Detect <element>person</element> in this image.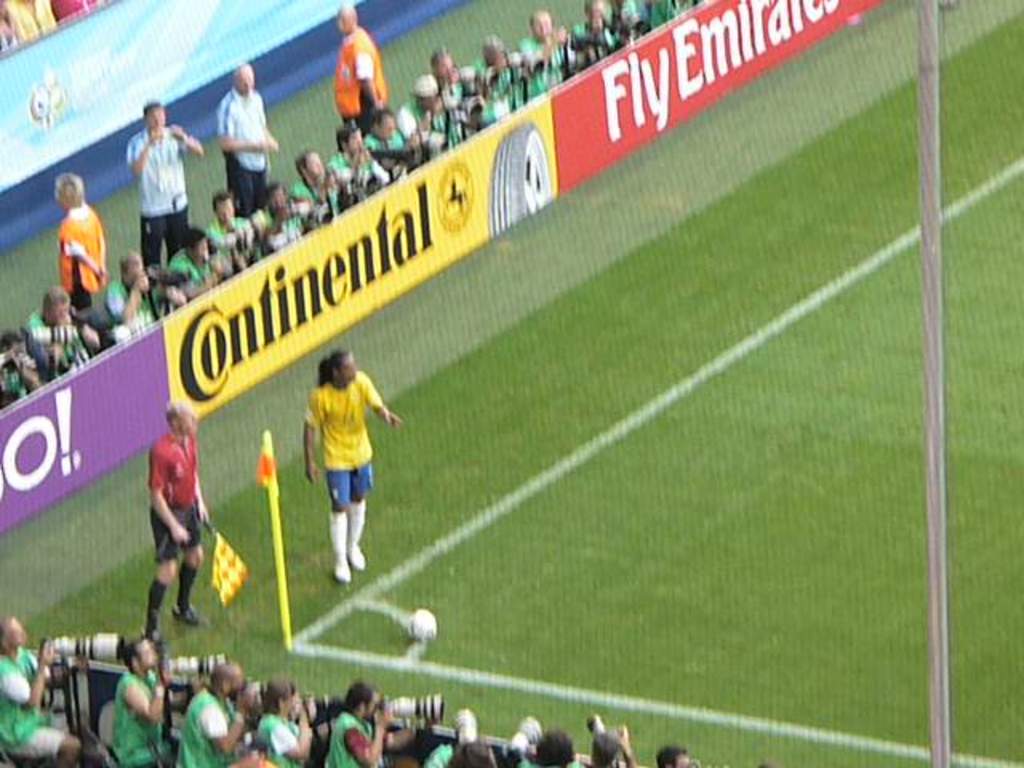
Detection: select_region(181, 659, 258, 766).
